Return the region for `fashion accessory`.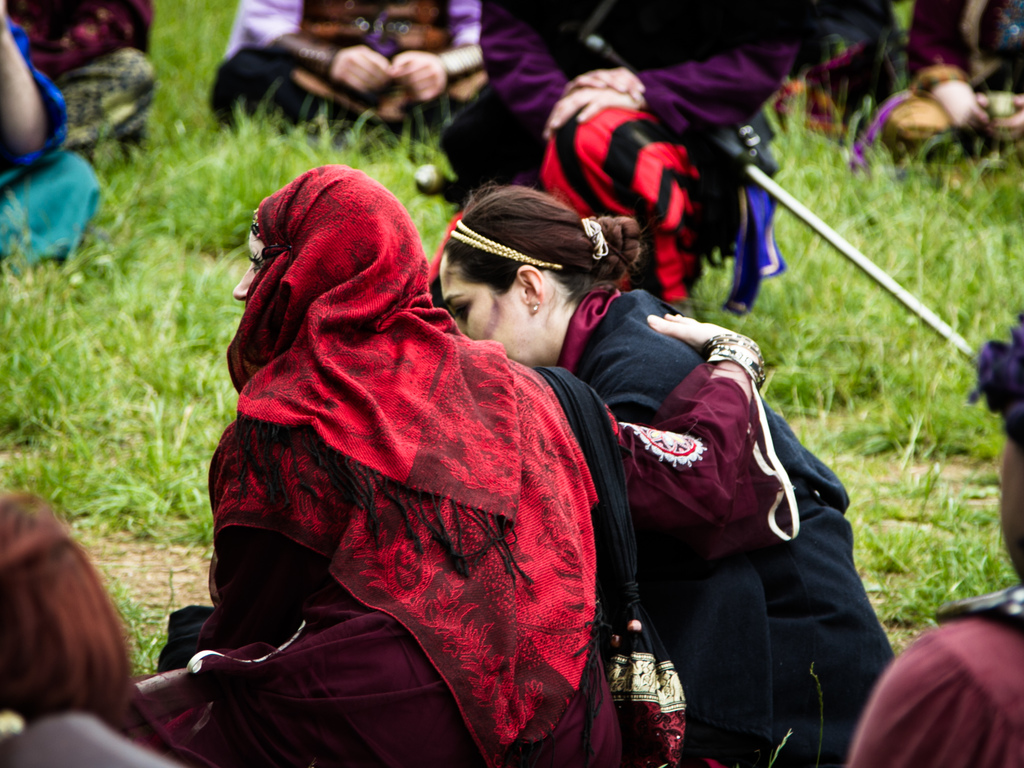
select_region(584, 217, 609, 262).
